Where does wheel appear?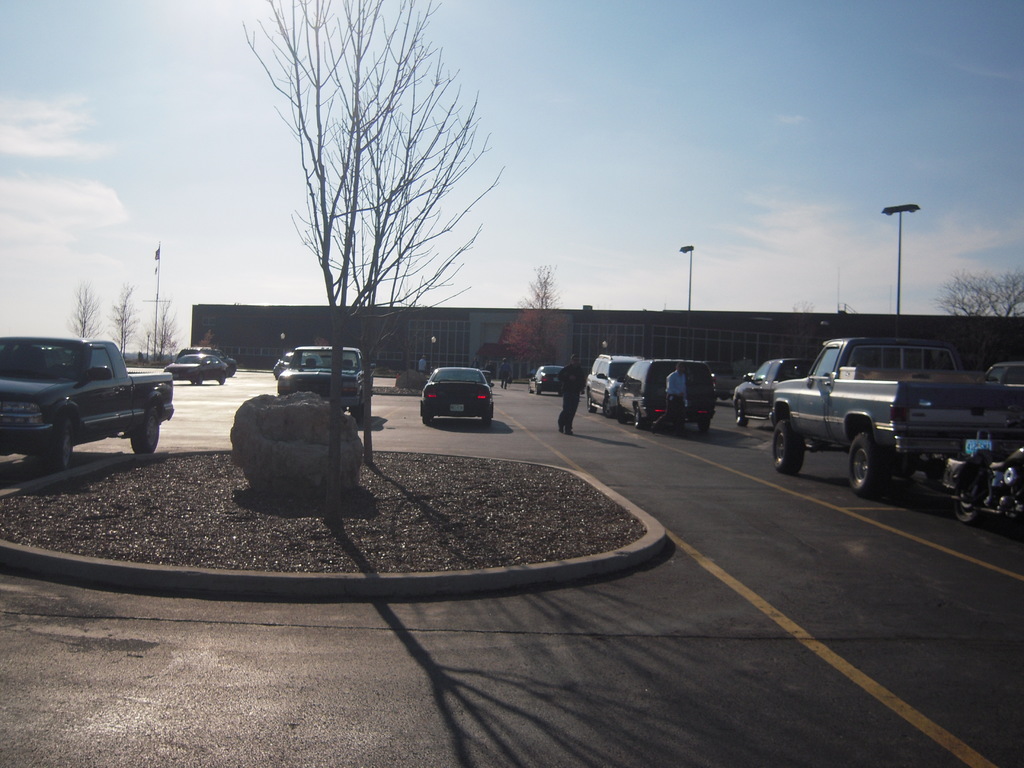
Appears at (636,407,645,429).
